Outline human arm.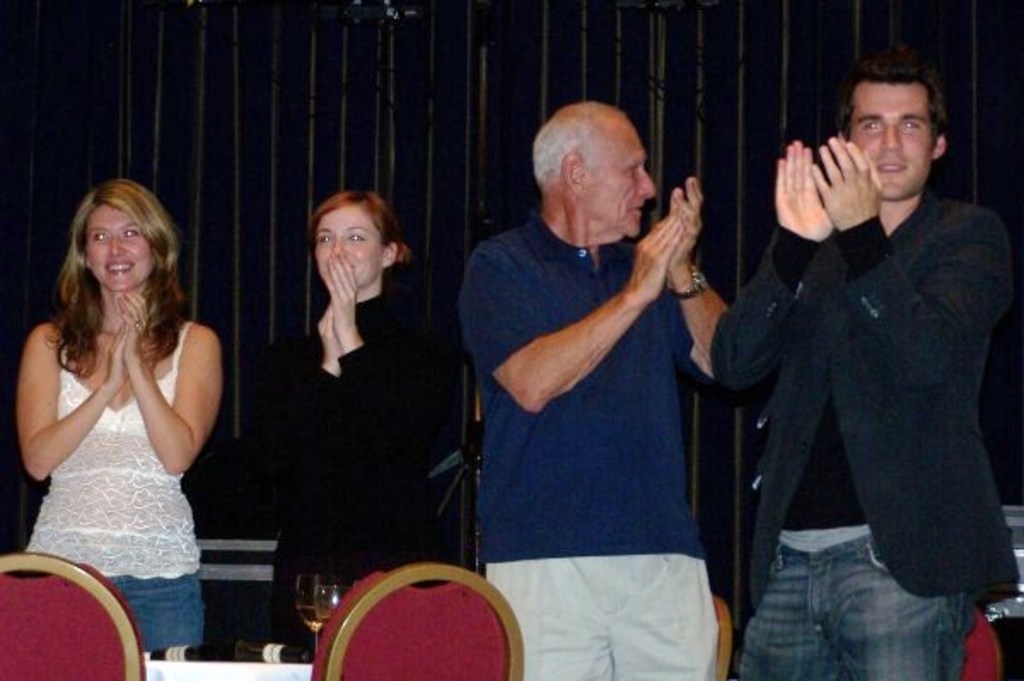
Outline: pyautogui.locateOnScreen(812, 128, 1019, 394).
